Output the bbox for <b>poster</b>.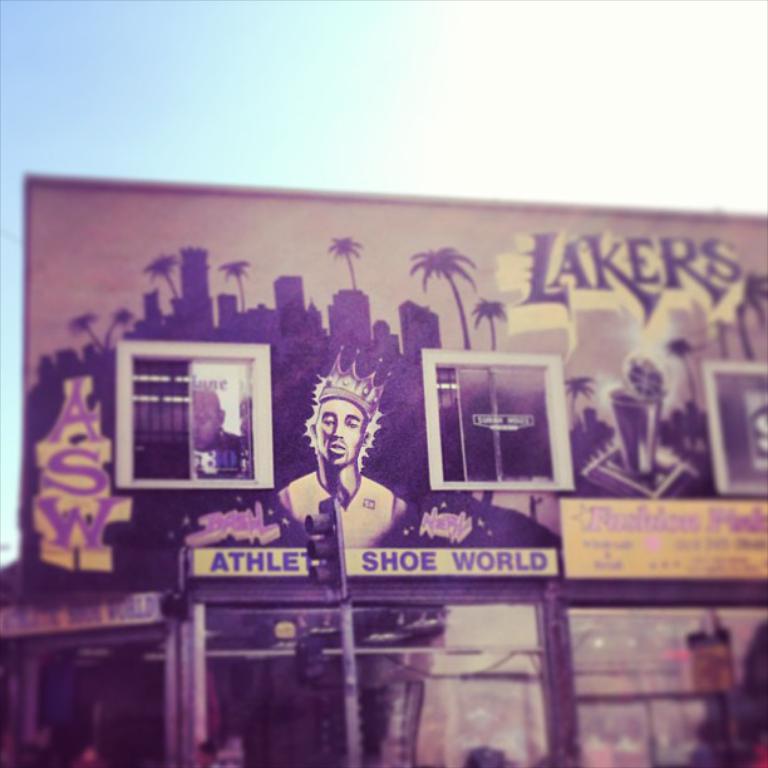
{"left": 0, "top": 0, "right": 767, "bottom": 767}.
